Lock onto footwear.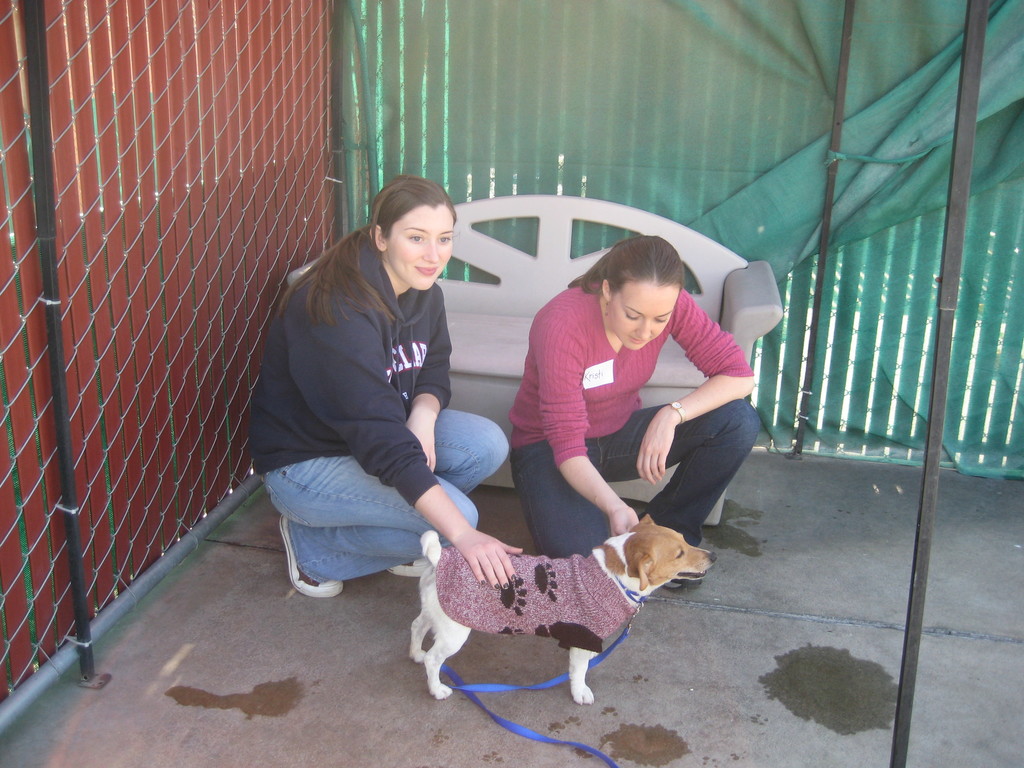
Locked: <bbox>383, 561, 424, 579</bbox>.
